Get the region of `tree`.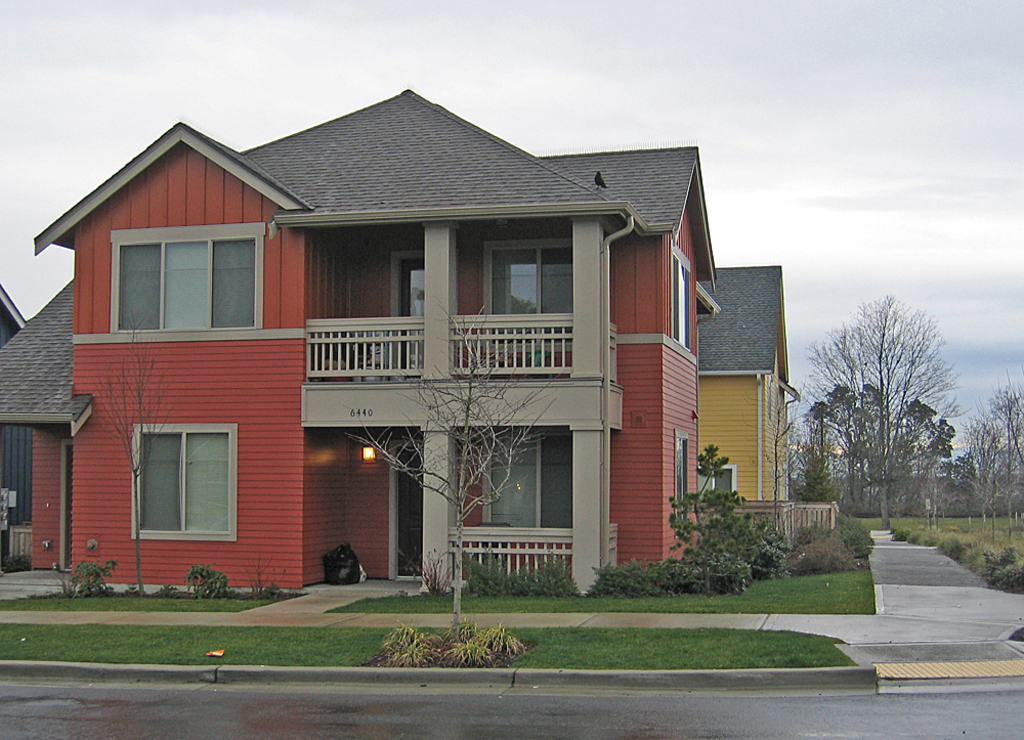
(x1=954, y1=413, x2=1023, y2=563).
